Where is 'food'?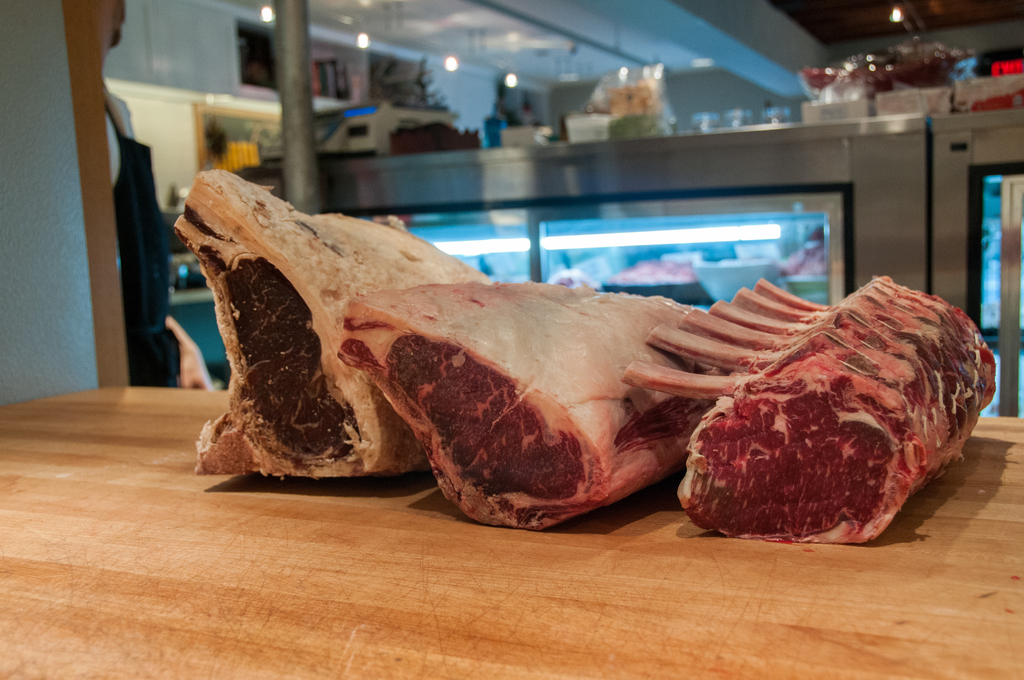
171,168,492,474.
